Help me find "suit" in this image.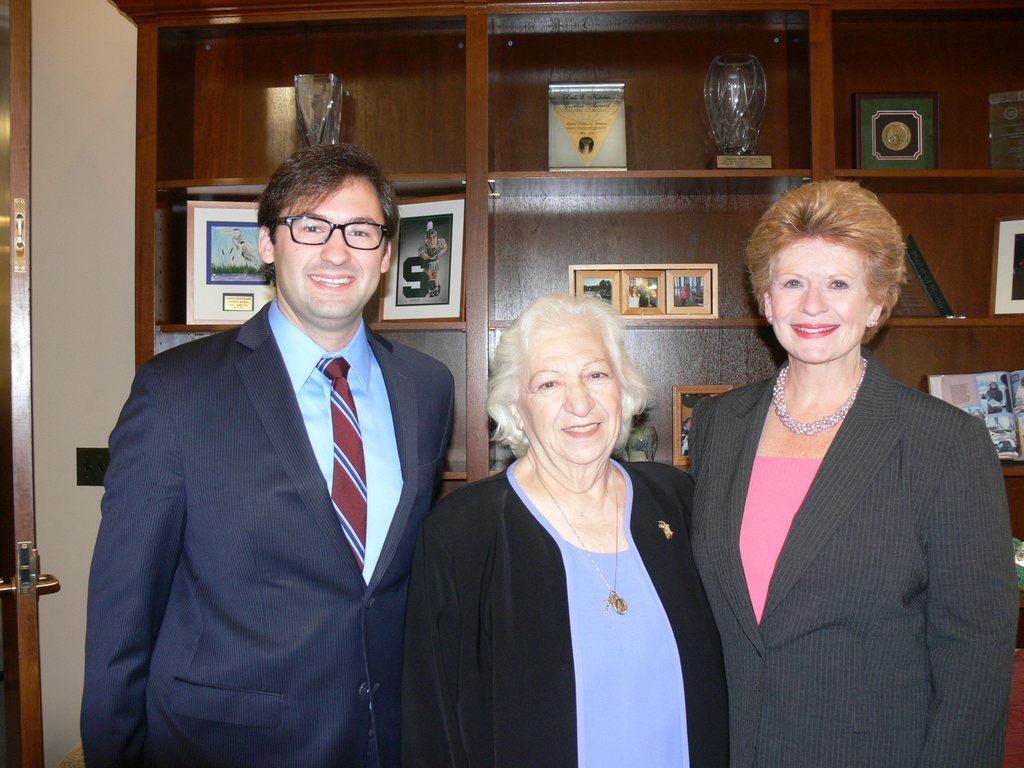
Found it: [x1=78, y1=296, x2=461, y2=767].
